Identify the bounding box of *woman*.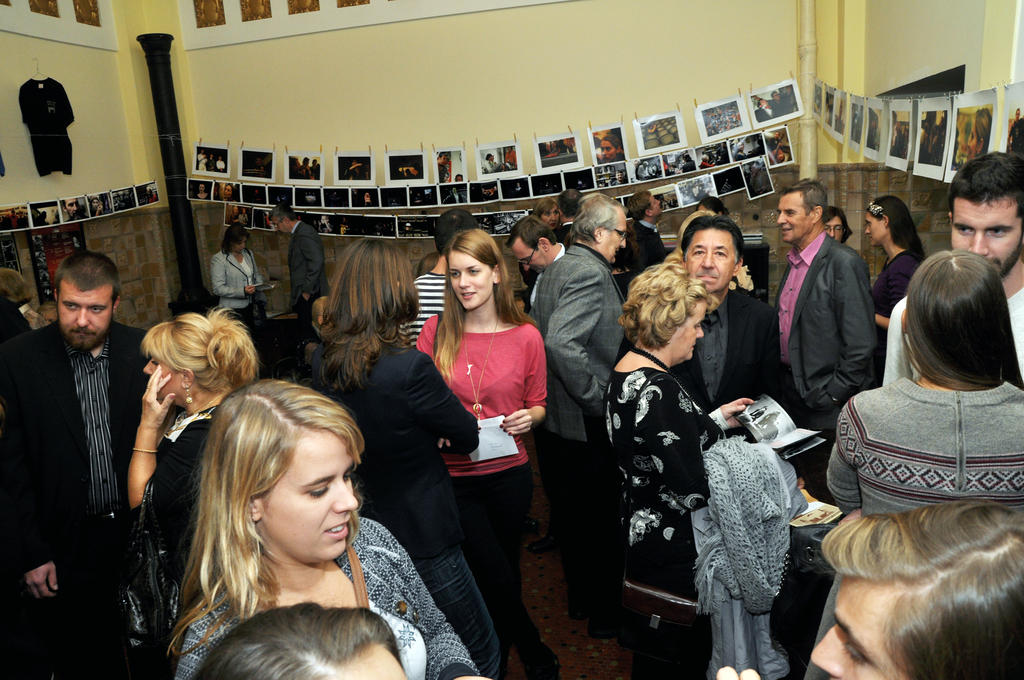
[left=824, top=205, right=851, bottom=243].
